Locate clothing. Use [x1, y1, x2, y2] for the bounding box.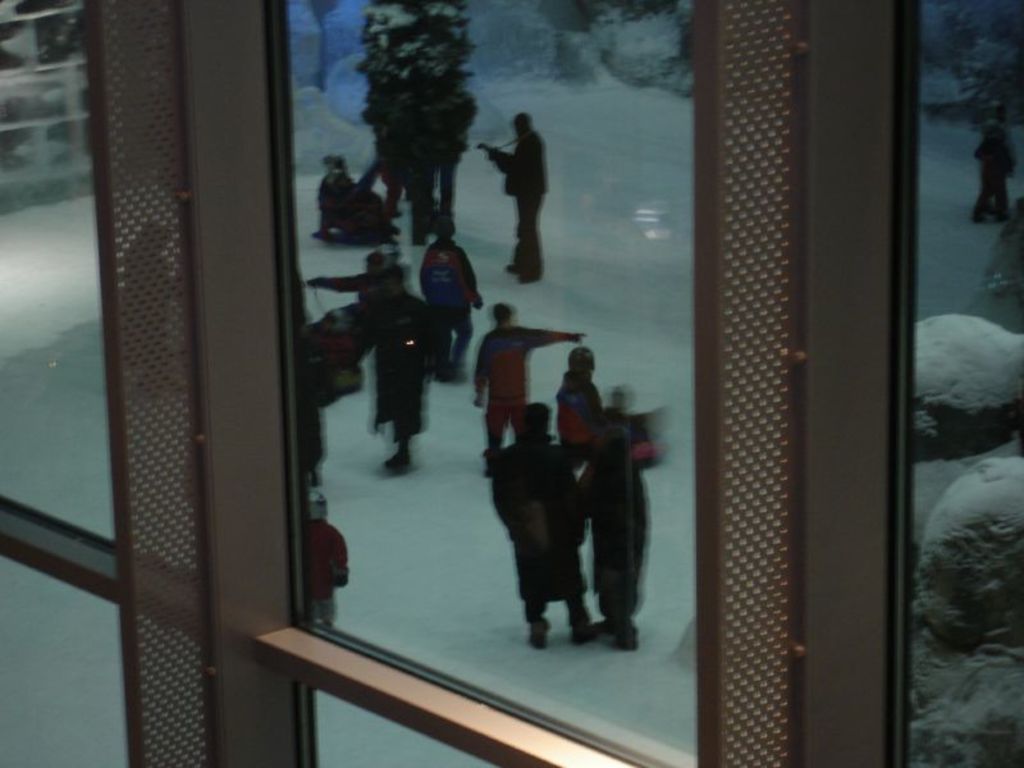
[314, 166, 383, 229].
